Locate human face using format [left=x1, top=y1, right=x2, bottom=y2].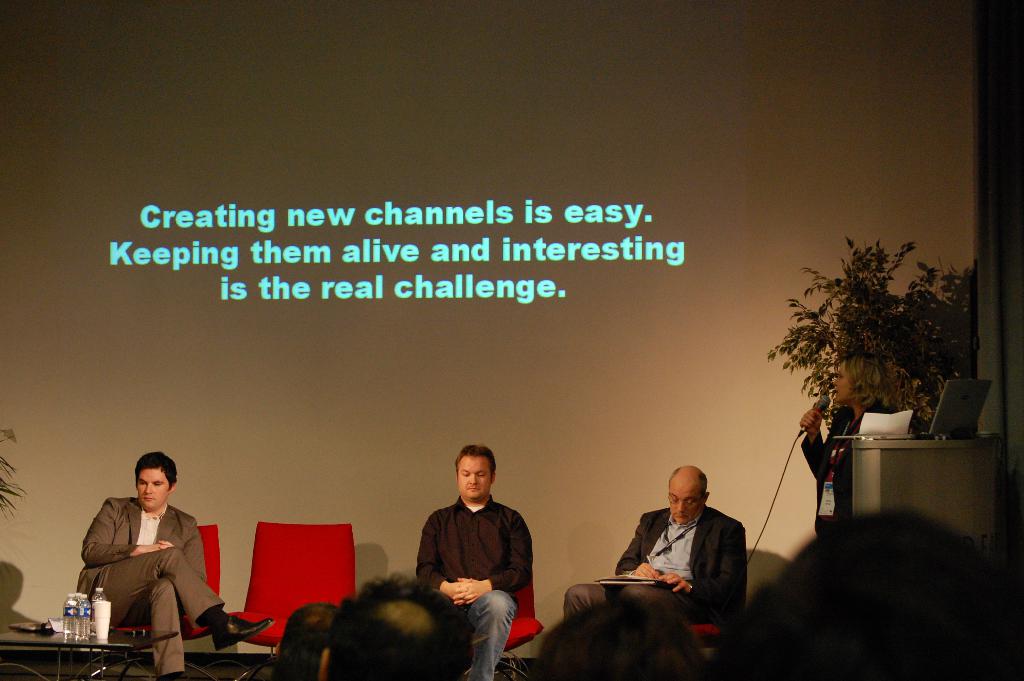
[left=666, top=482, right=703, bottom=524].
